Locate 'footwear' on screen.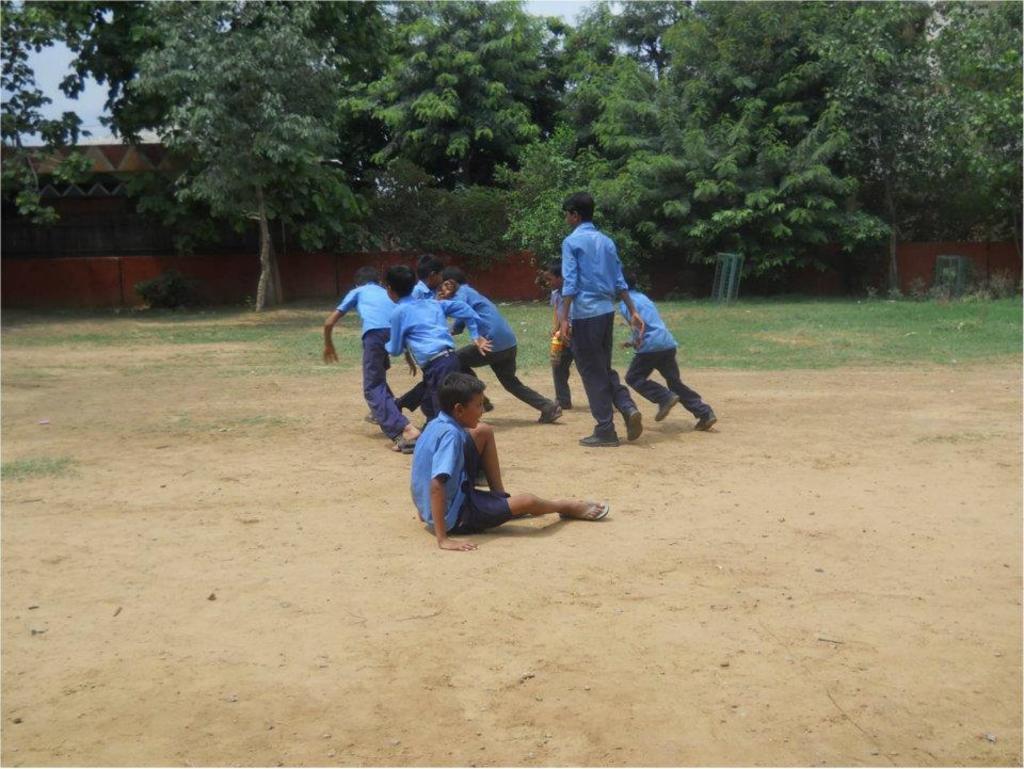
On screen at x1=694, y1=408, x2=717, y2=431.
